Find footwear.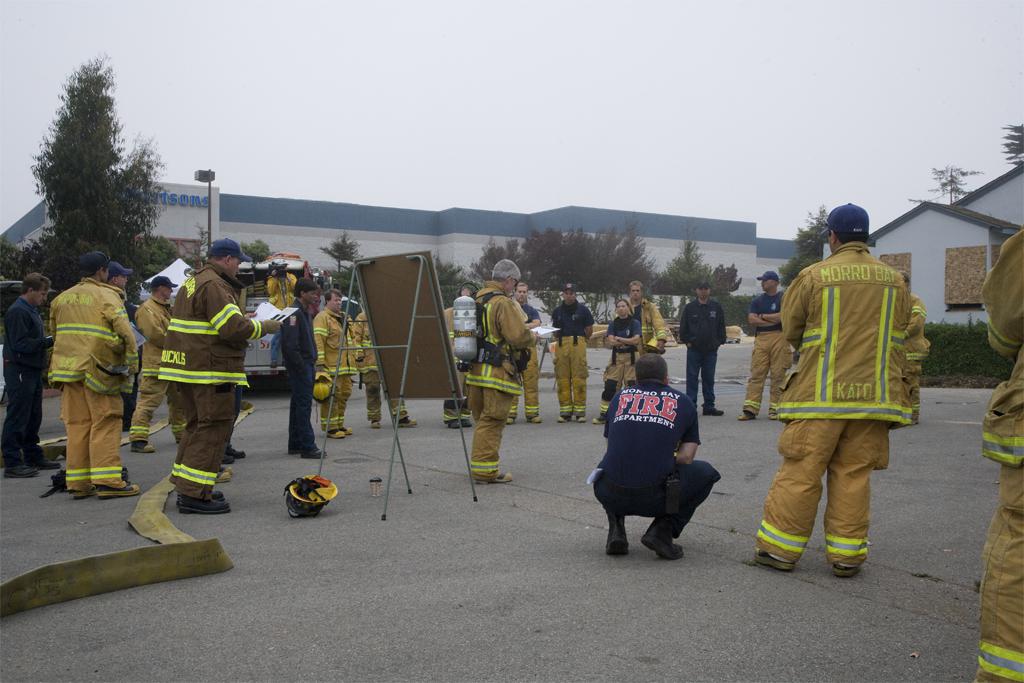
pyautogui.locateOnScreen(448, 417, 460, 430).
